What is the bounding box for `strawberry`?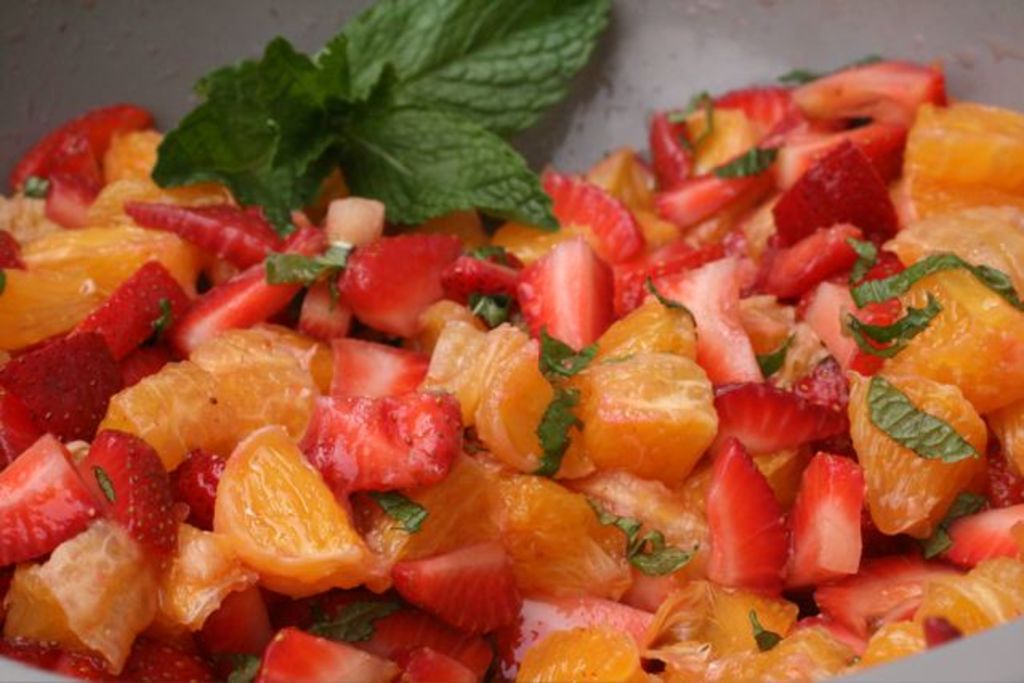
region(607, 220, 752, 316).
